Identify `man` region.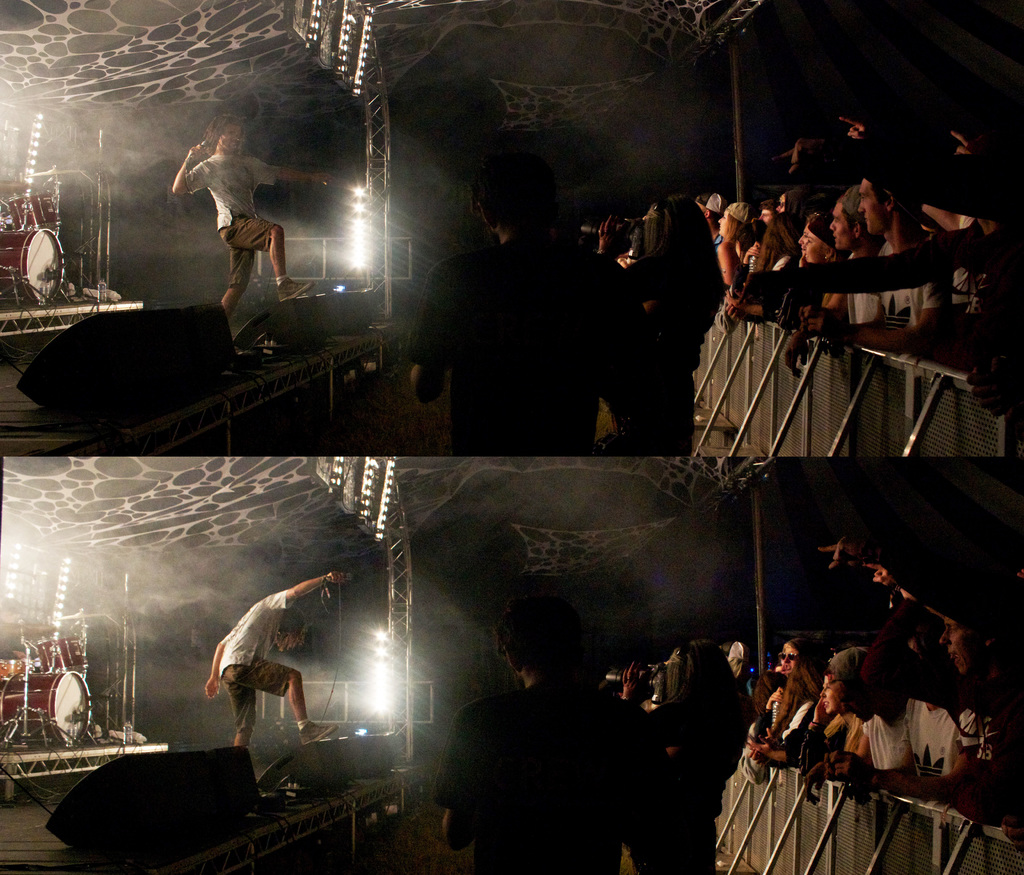
Region: <bbox>799, 184, 885, 378</bbox>.
